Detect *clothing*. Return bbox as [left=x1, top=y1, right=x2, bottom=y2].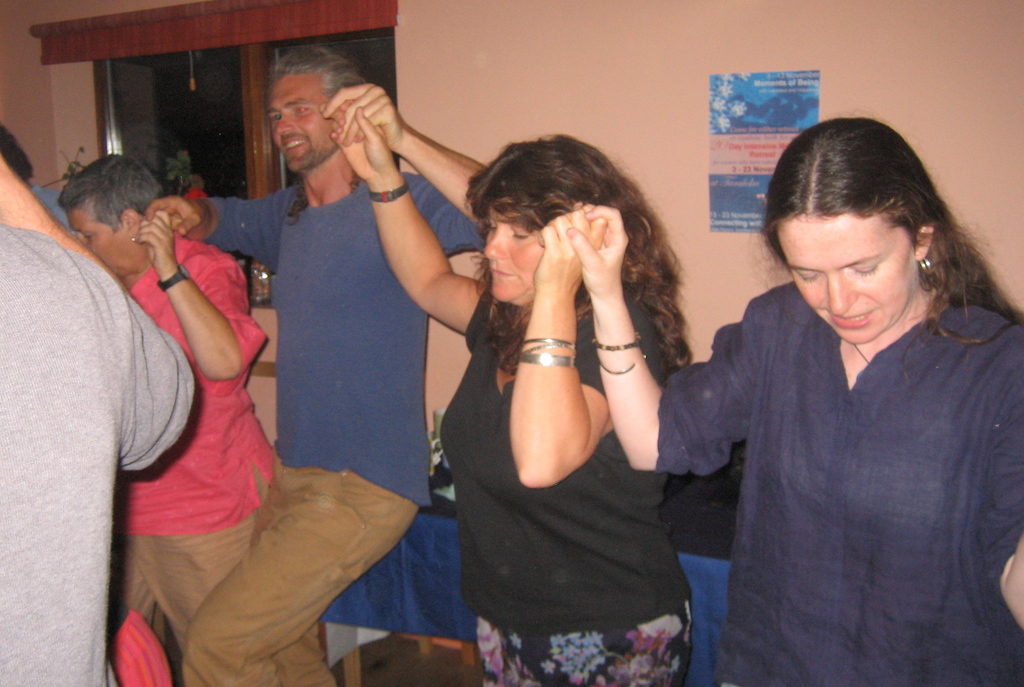
[left=129, top=224, right=342, bottom=686].
